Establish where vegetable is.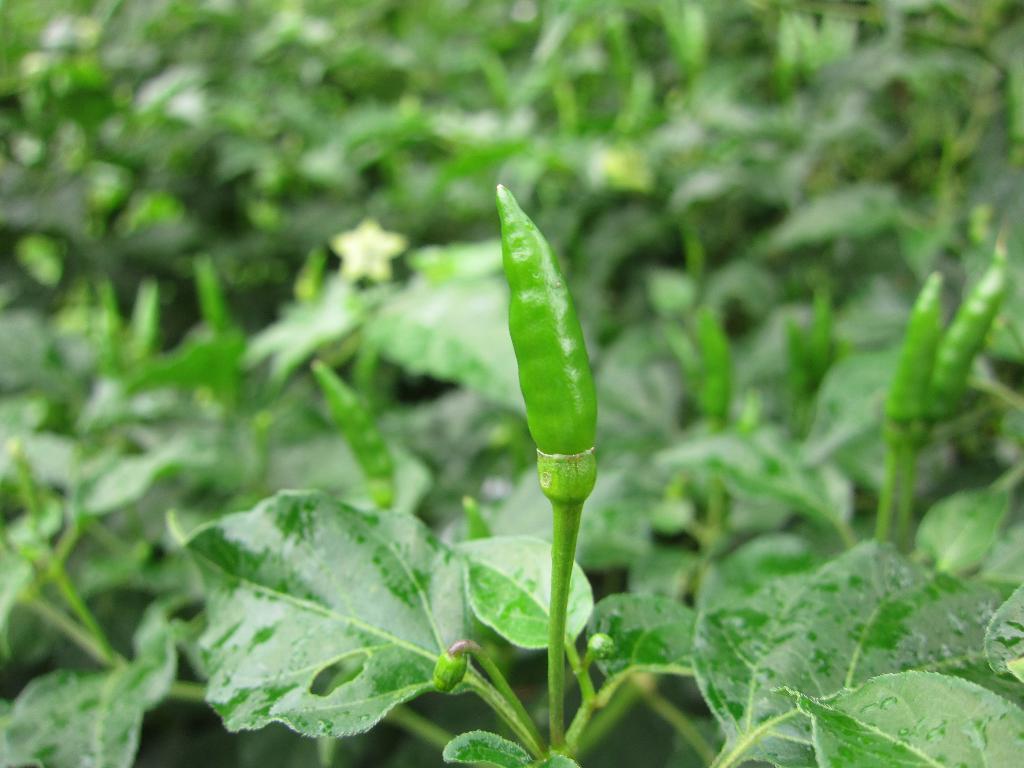
Established at region(312, 359, 396, 507).
